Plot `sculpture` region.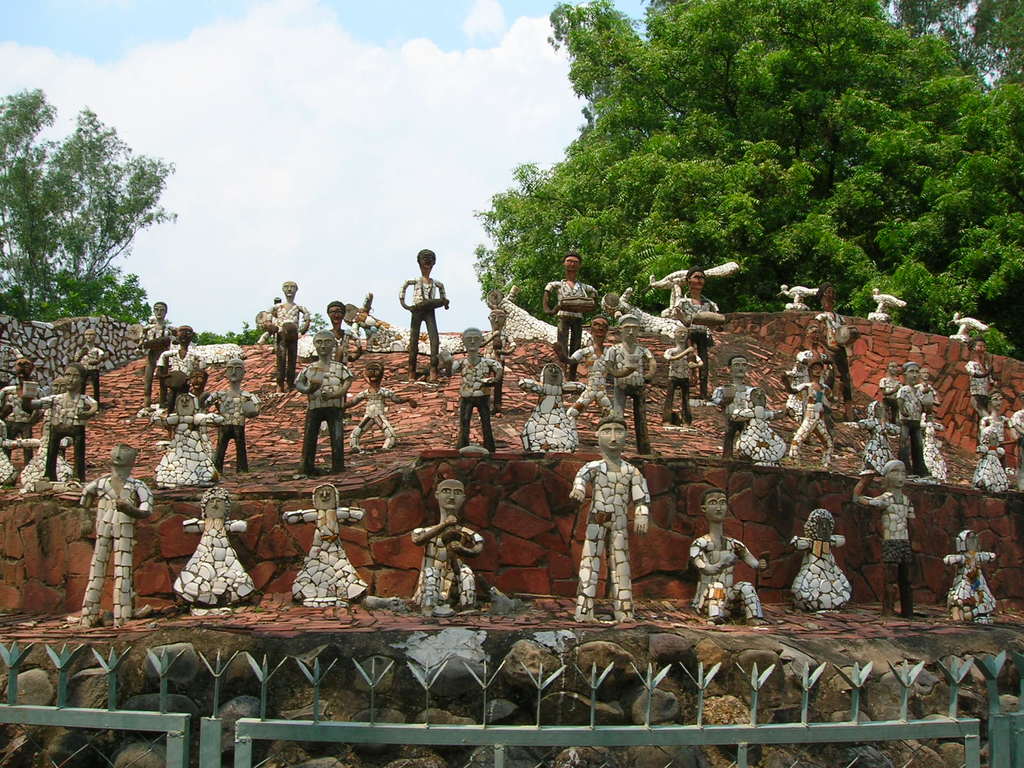
Plotted at <box>444,328,504,456</box>.
